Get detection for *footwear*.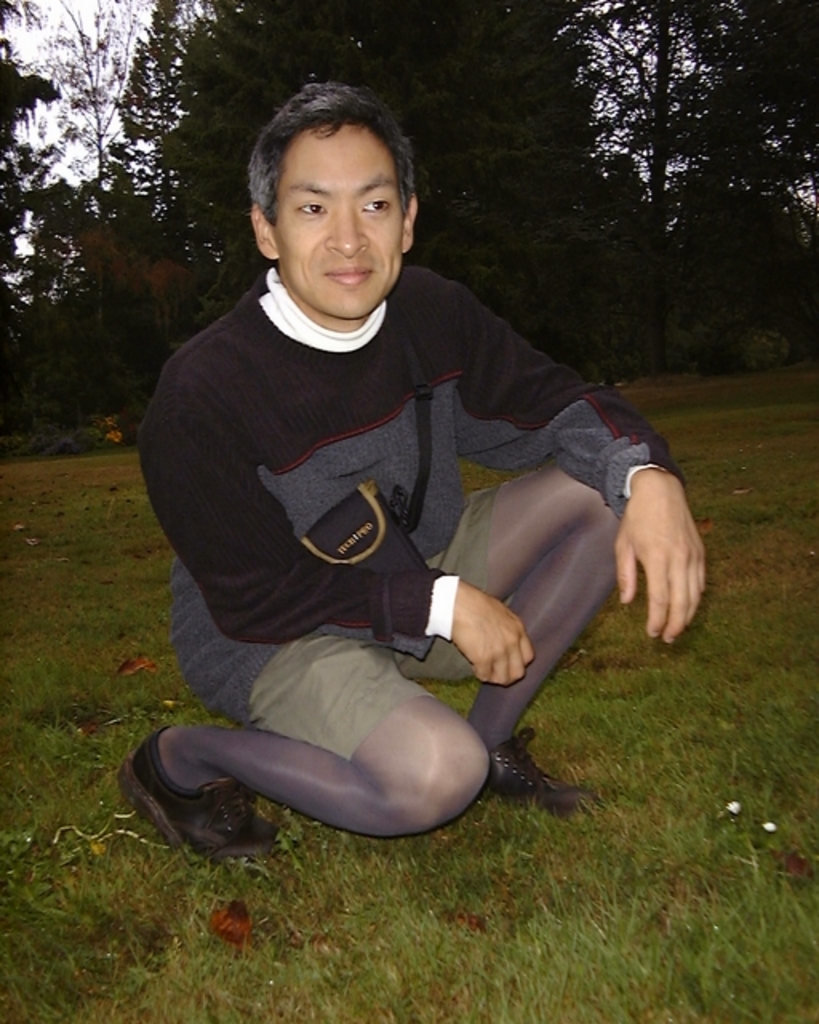
Detection: [left=122, top=702, right=282, bottom=853].
